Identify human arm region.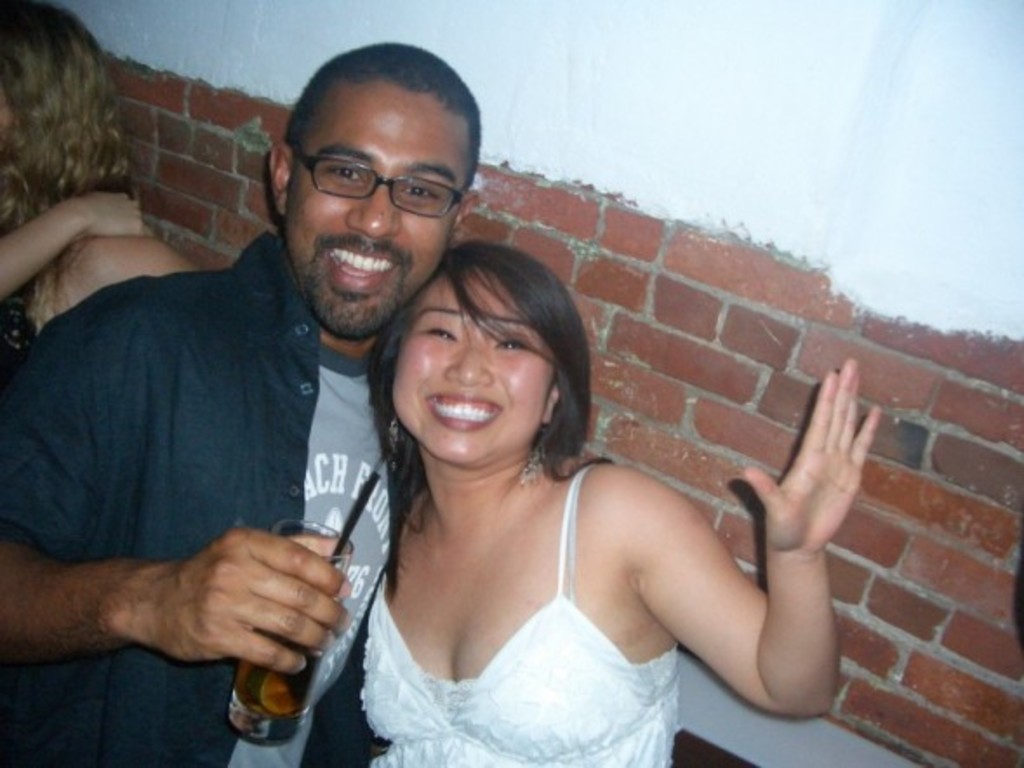
Region: [0, 299, 349, 672].
